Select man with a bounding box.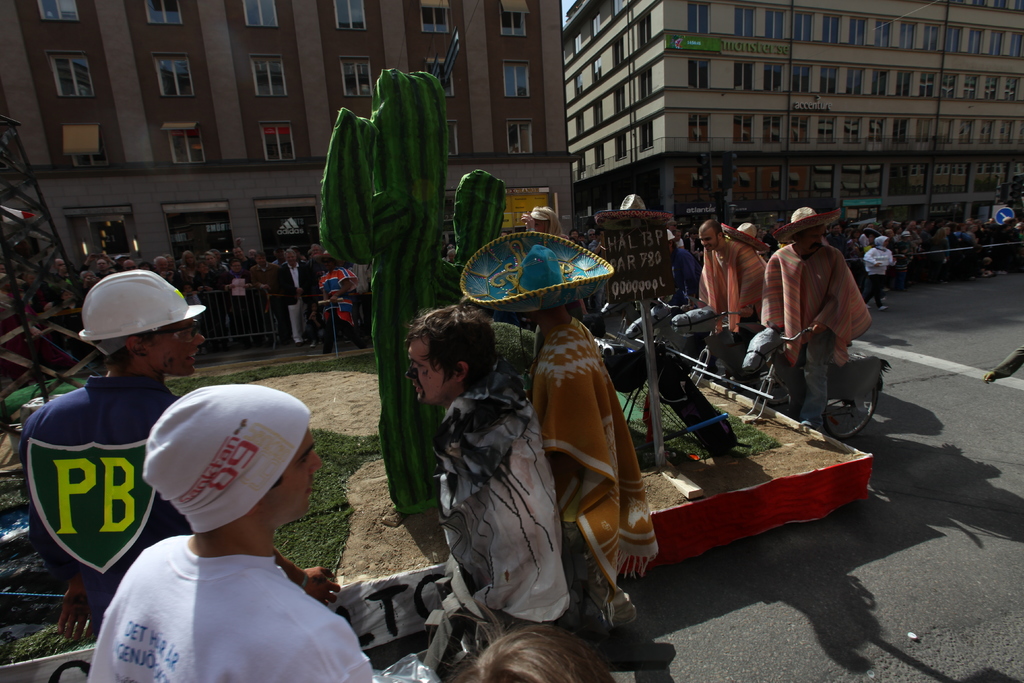
{"x1": 585, "y1": 231, "x2": 610, "y2": 313}.
